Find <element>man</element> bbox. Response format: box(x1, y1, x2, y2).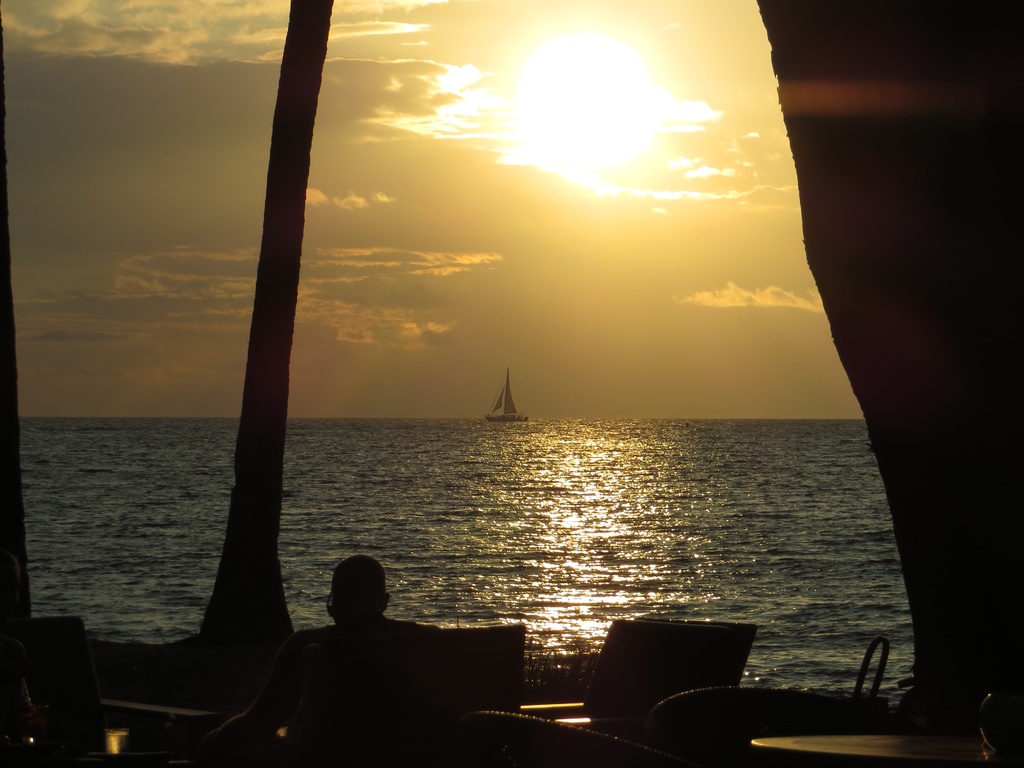
box(203, 546, 469, 767).
